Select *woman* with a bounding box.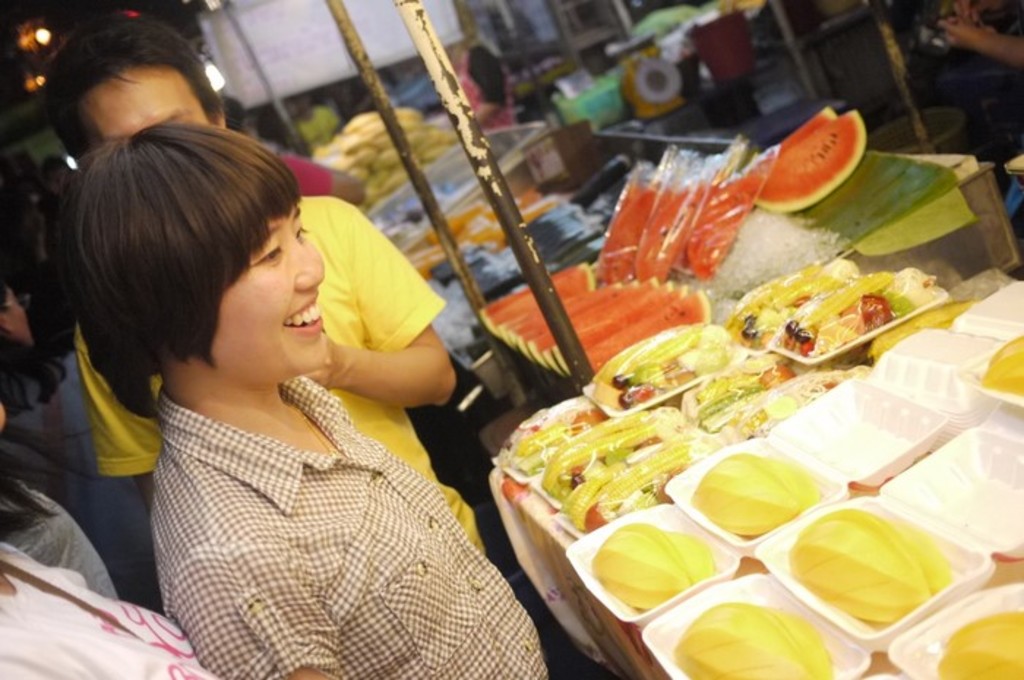
l=41, t=105, r=530, b=673.
